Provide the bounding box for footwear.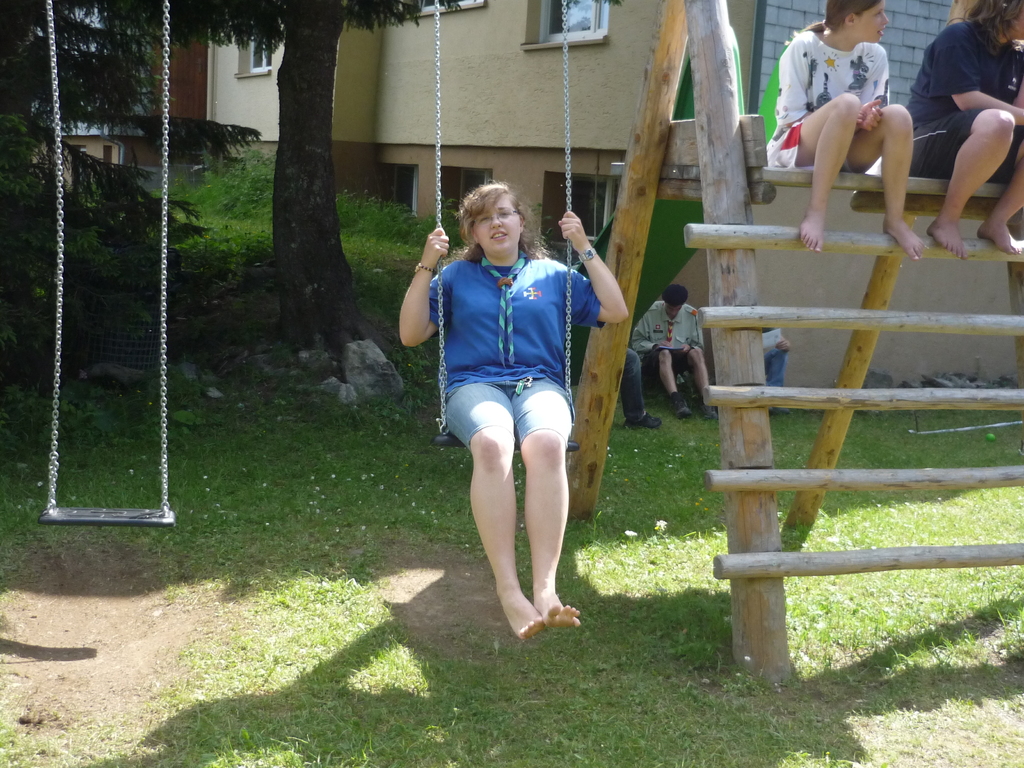
crop(697, 396, 721, 420).
